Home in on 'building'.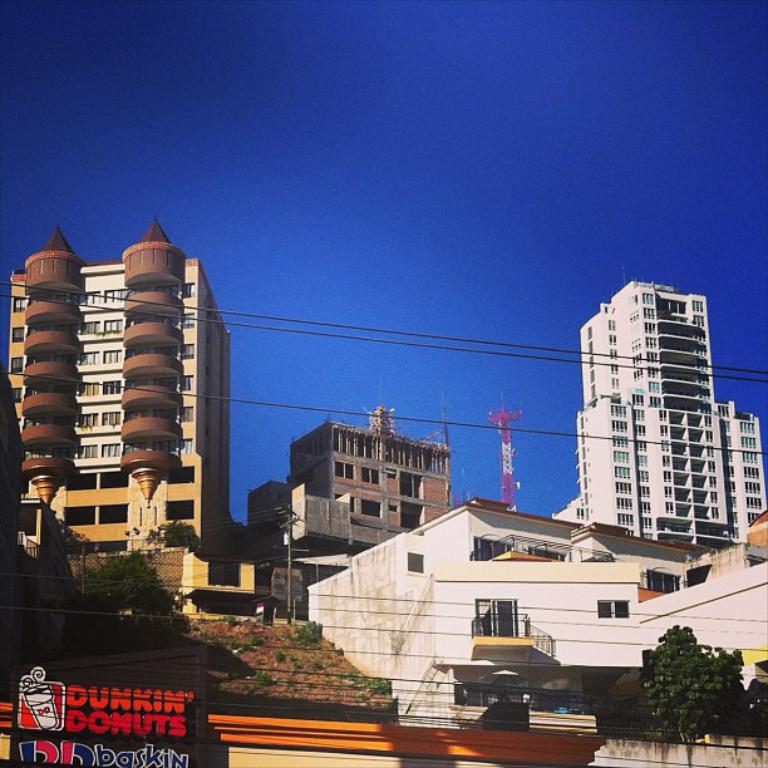
Homed in at x1=1, y1=699, x2=610, y2=767.
